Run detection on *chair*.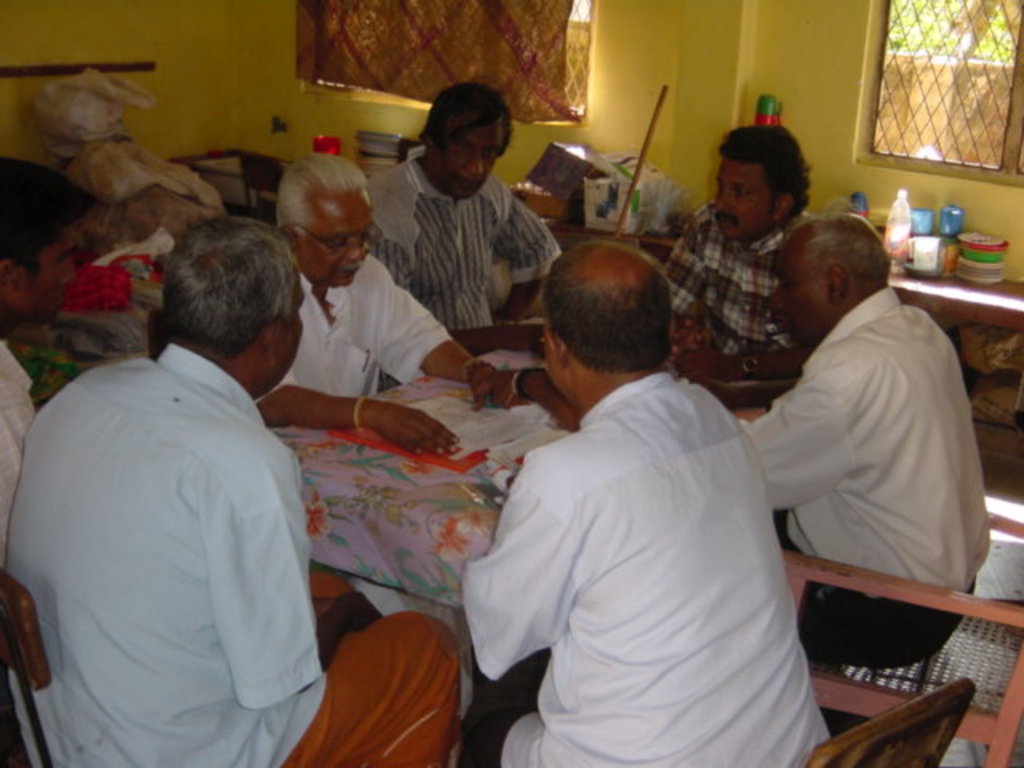
Result: 782 502 1022 766.
